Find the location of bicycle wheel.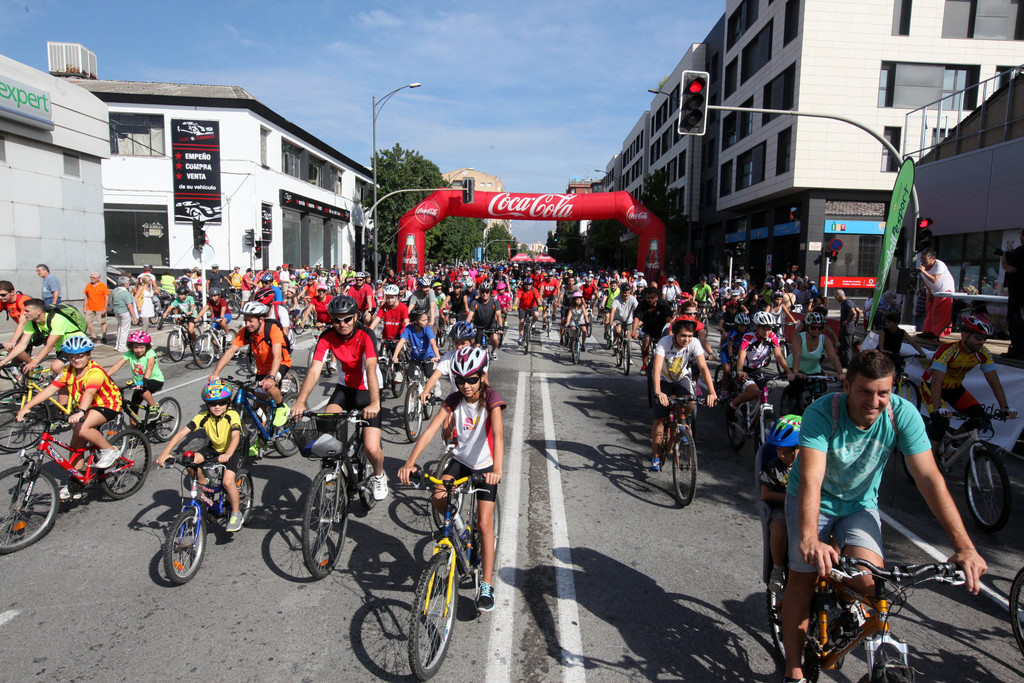
Location: 161 511 209 585.
